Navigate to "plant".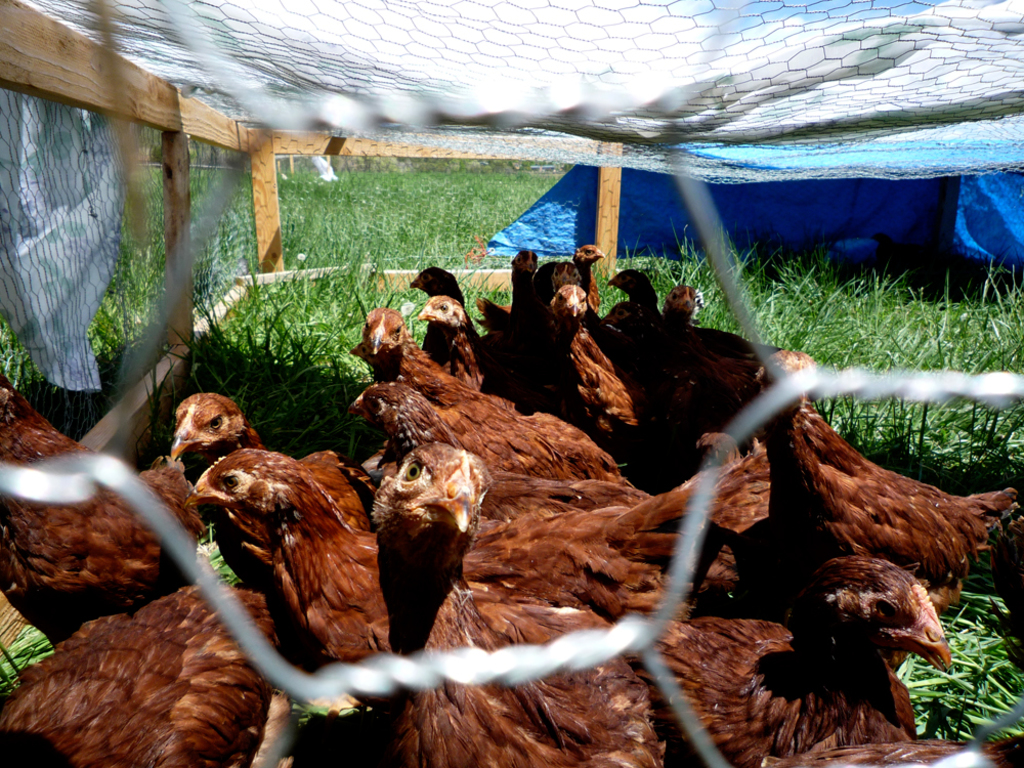
Navigation target: x1=890 y1=568 x2=1023 y2=759.
